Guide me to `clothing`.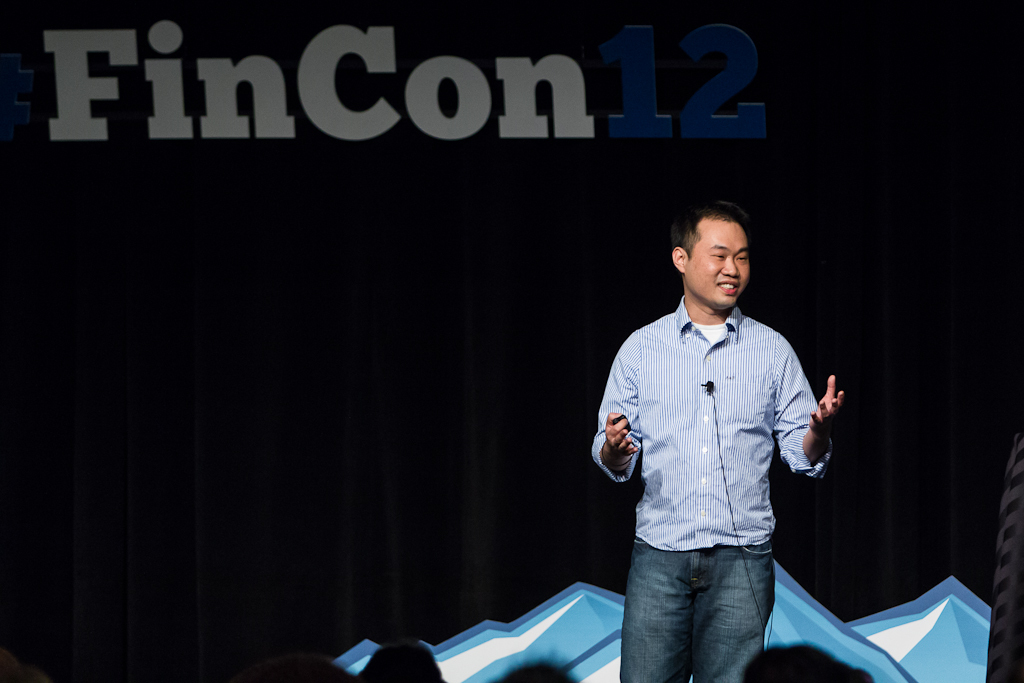
Guidance: left=593, top=297, right=832, bottom=682.
